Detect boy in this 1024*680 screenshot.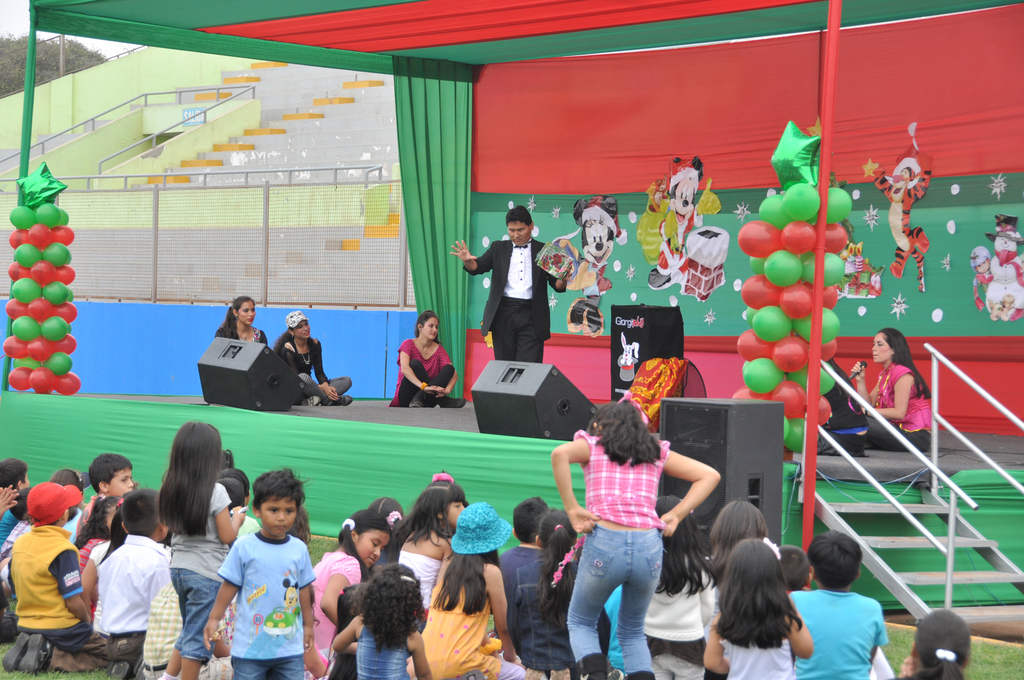
Detection: 499/497/548/602.
